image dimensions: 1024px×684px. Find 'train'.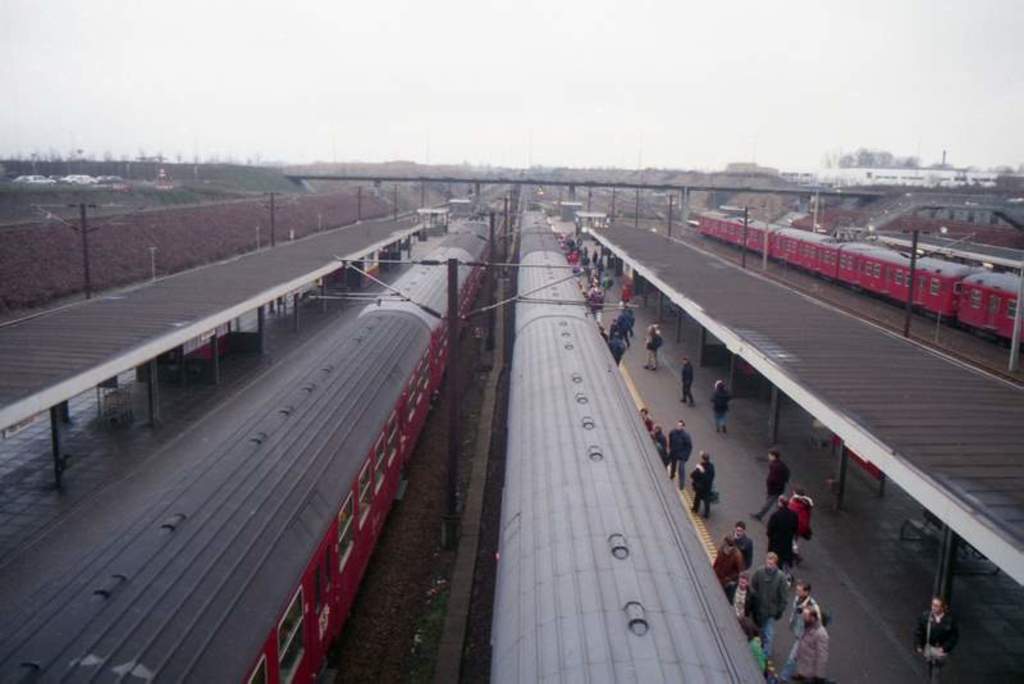
l=488, t=206, r=769, b=683.
